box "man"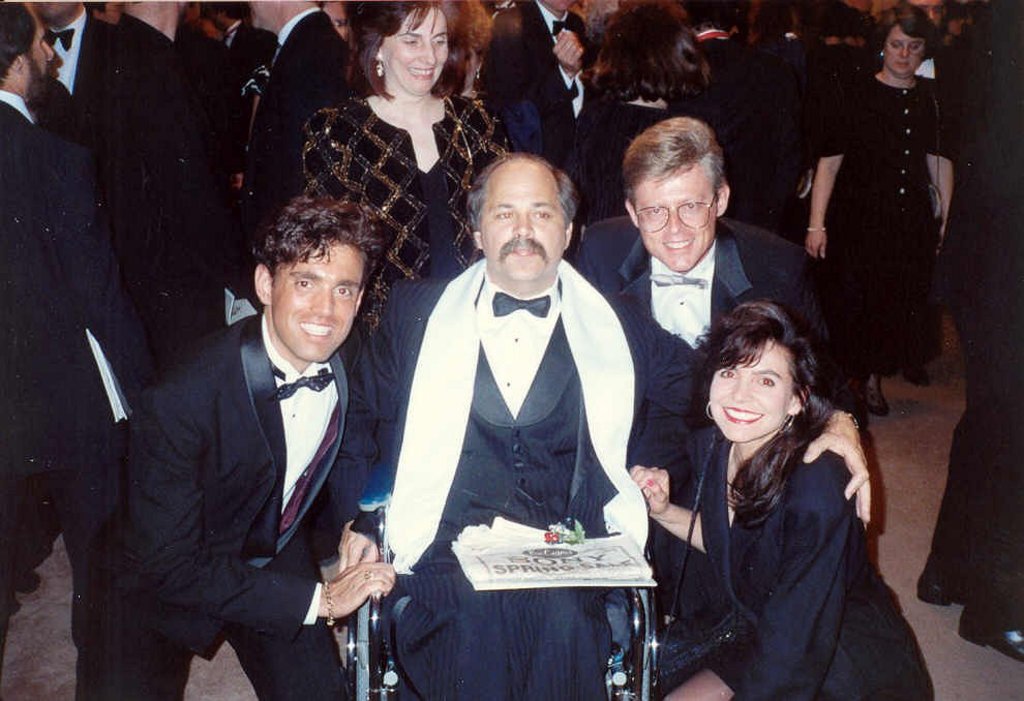
x1=476, y1=0, x2=599, y2=175
